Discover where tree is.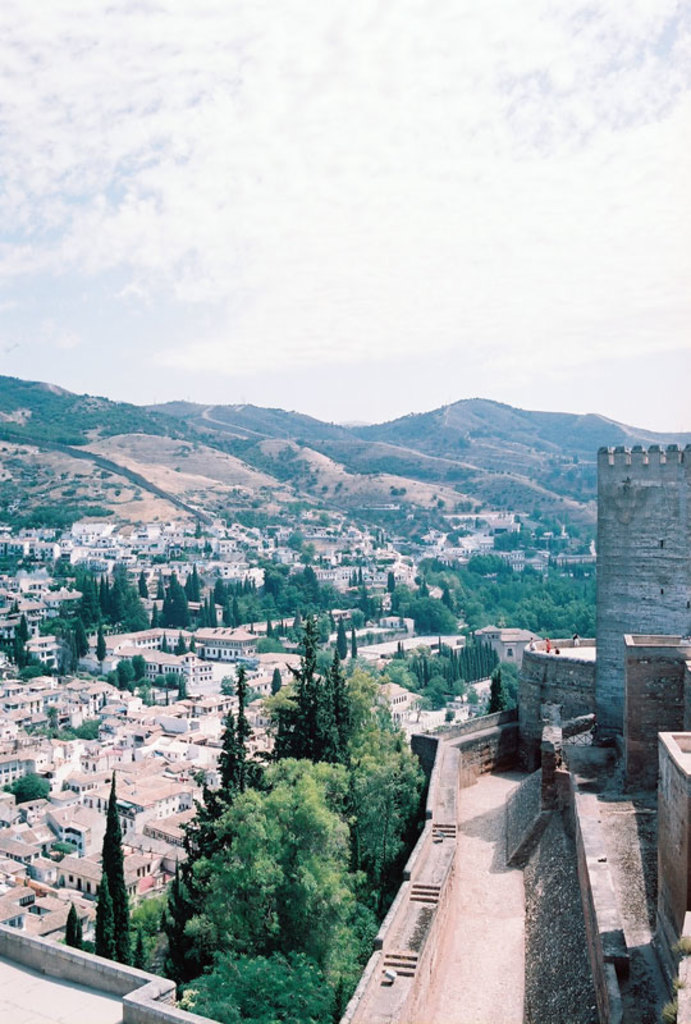
Discovered at 60:773:145:968.
